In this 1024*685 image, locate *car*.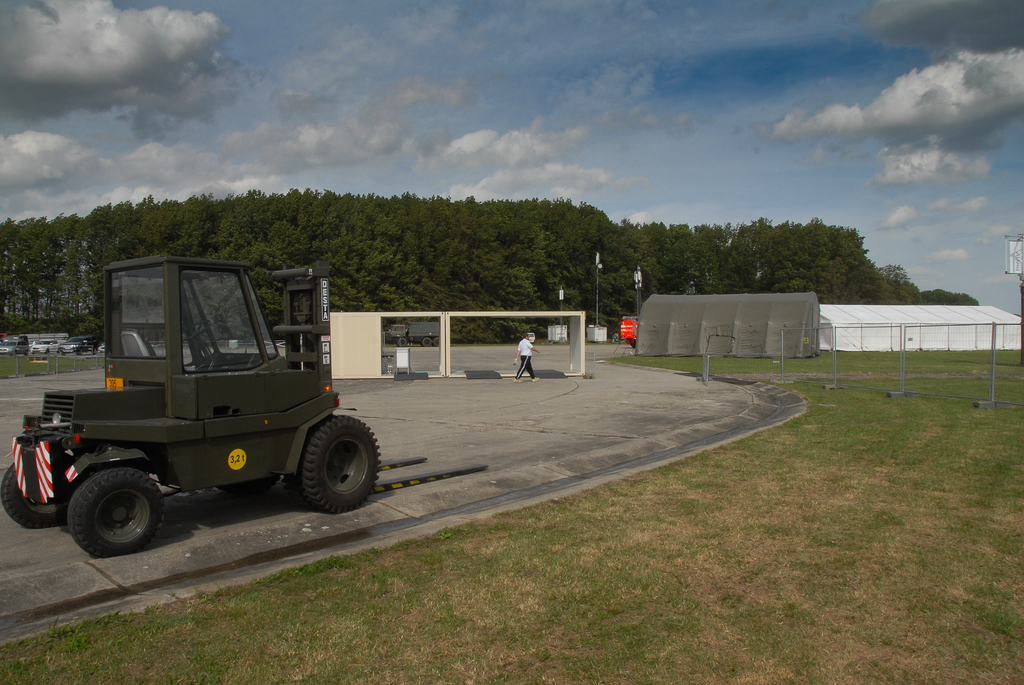
Bounding box: detection(0, 333, 26, 348).
